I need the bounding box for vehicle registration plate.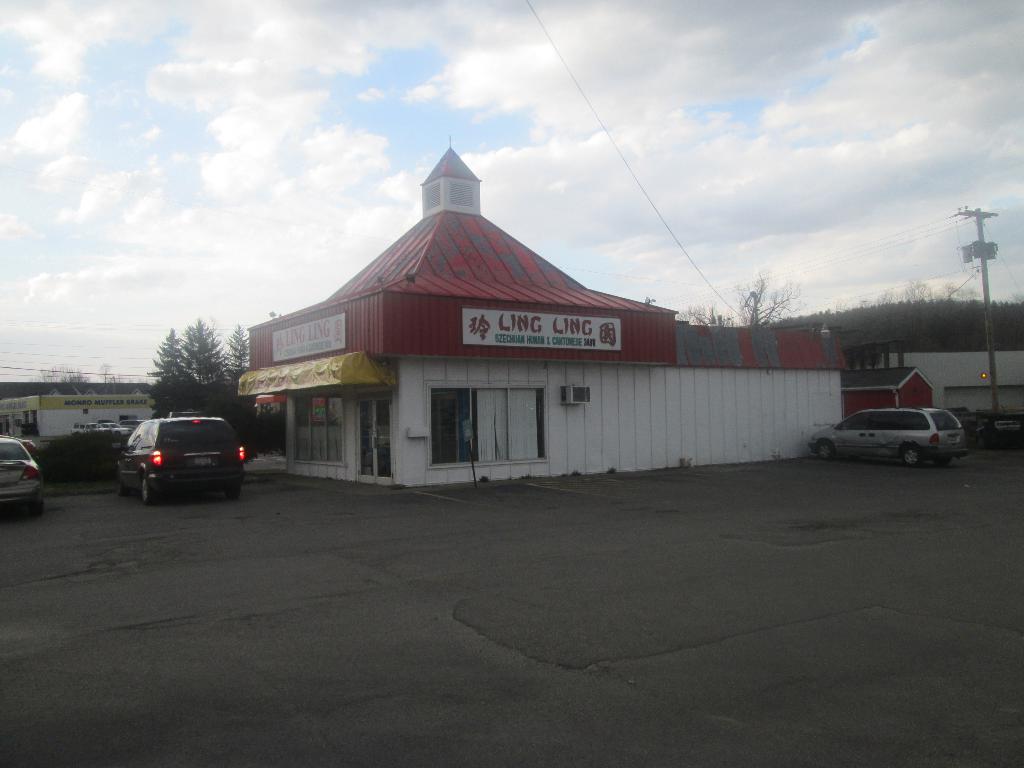
Here it is: (left=194, top=456, right=211, bottom=467).
